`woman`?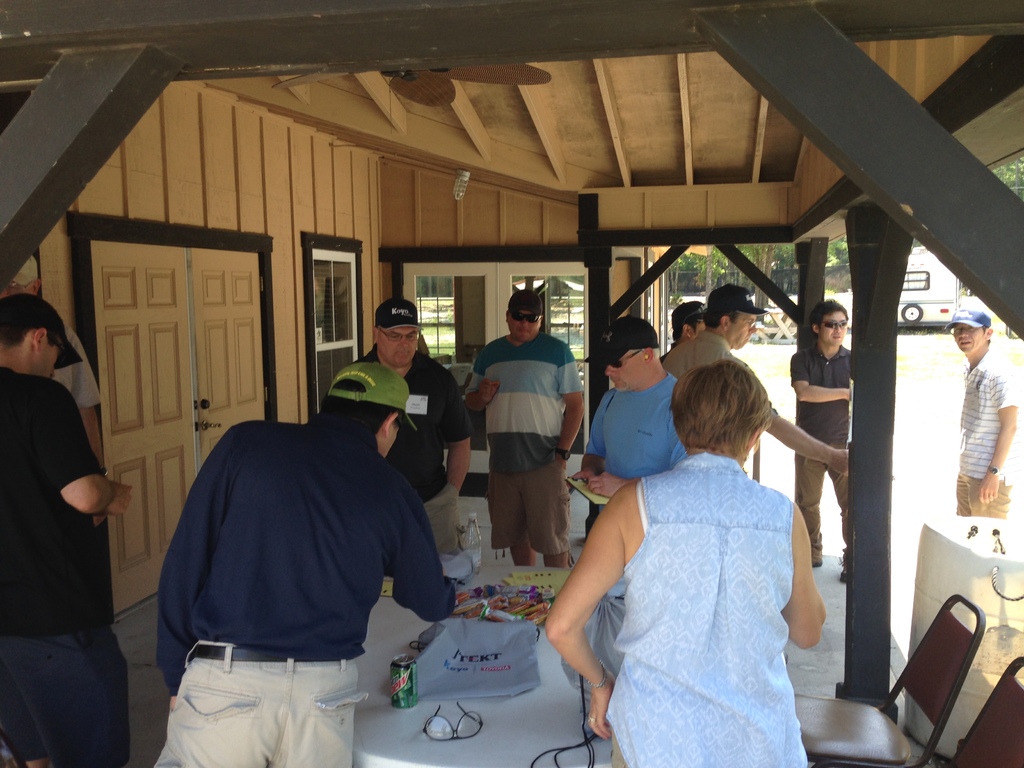
[564, 332, 837, 753]
